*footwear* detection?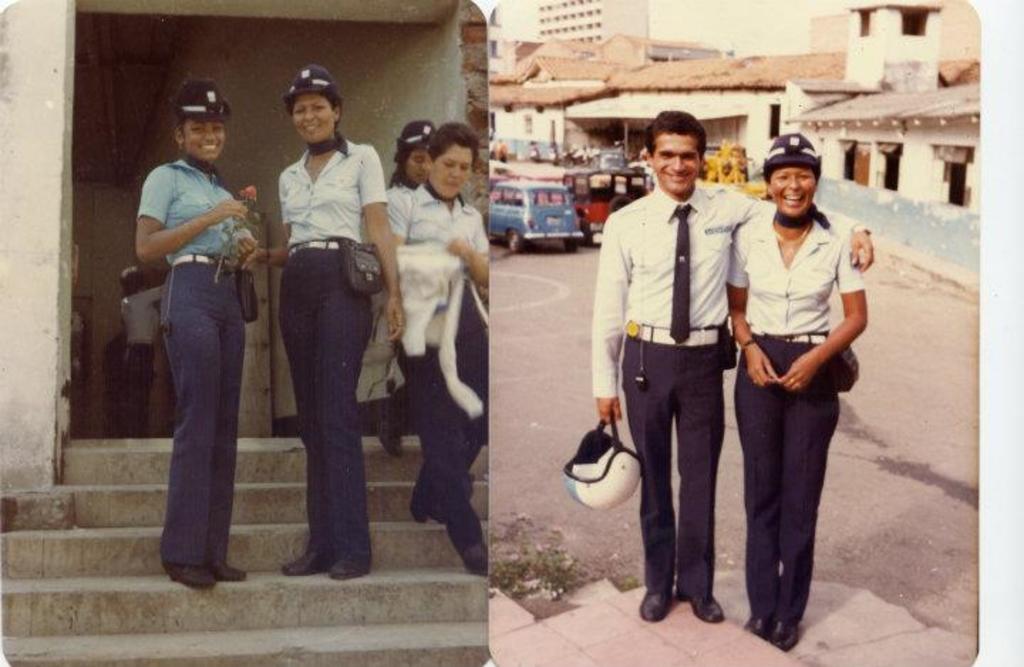
box=[693, 573, 720, 624]
